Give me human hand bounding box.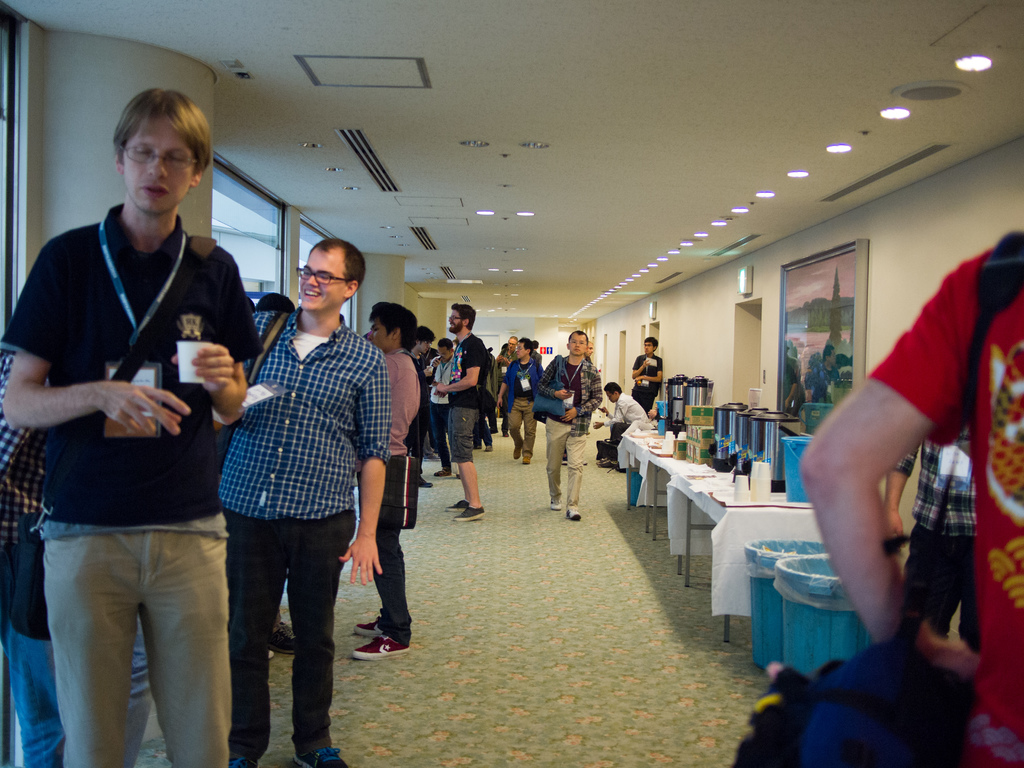
[96, 381, 191, 435].
